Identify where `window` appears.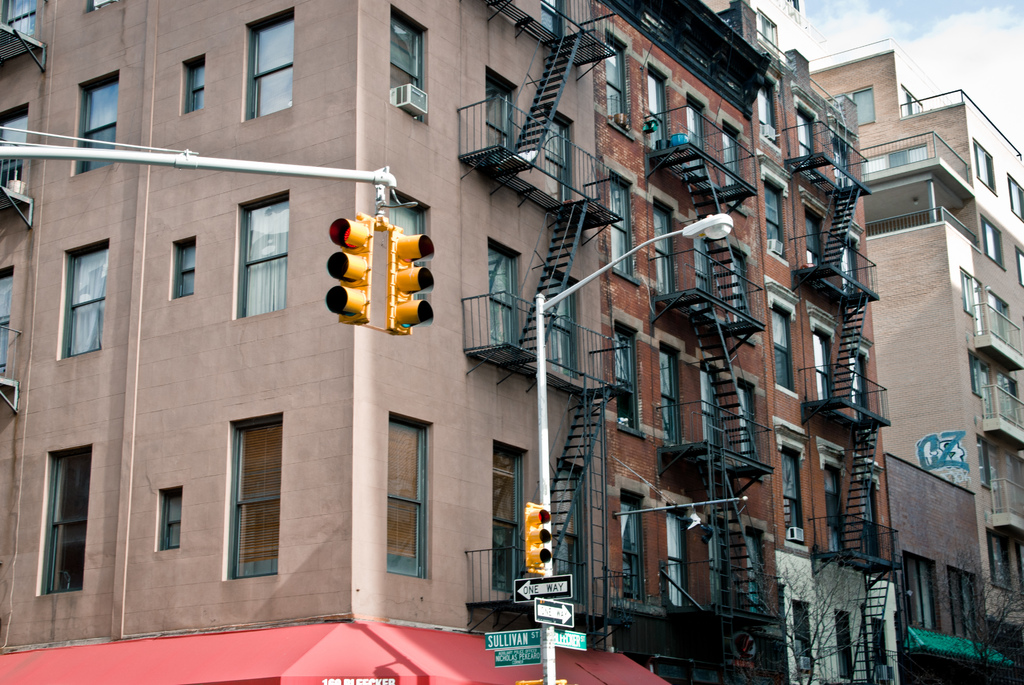
Appears at x1=863, y1=478, x2=880, y2=569.
